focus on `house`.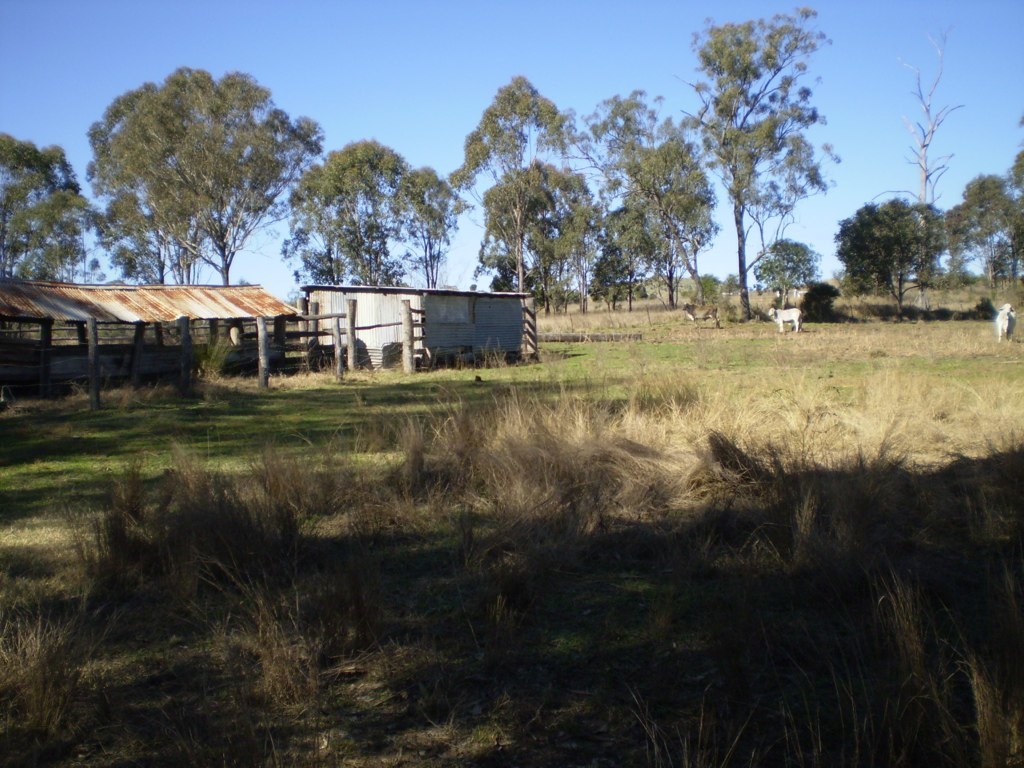
Focused at x1=12 y1=275 x2=311 y2=375.
